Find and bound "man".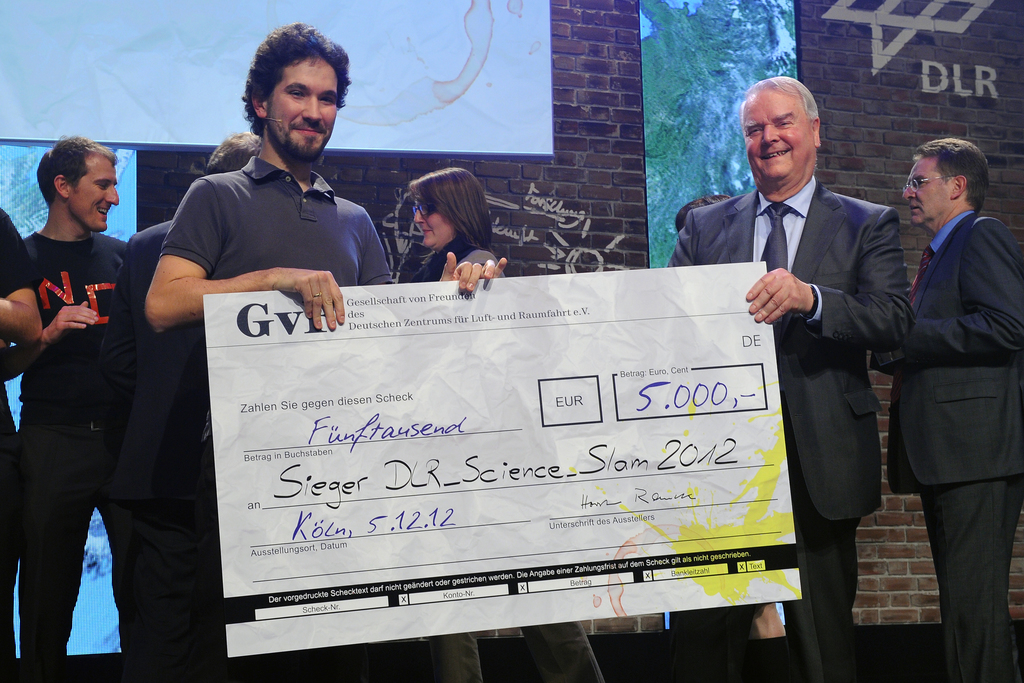
Bound: 129 48 401 371.
